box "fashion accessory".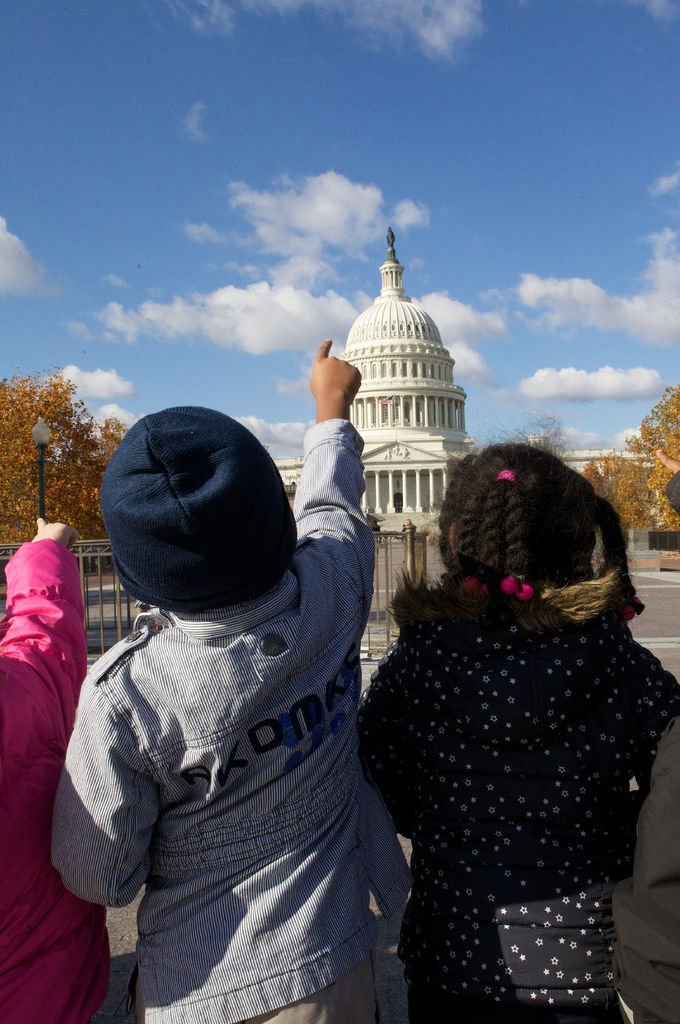
bbox(97, 403, 302, 621).
